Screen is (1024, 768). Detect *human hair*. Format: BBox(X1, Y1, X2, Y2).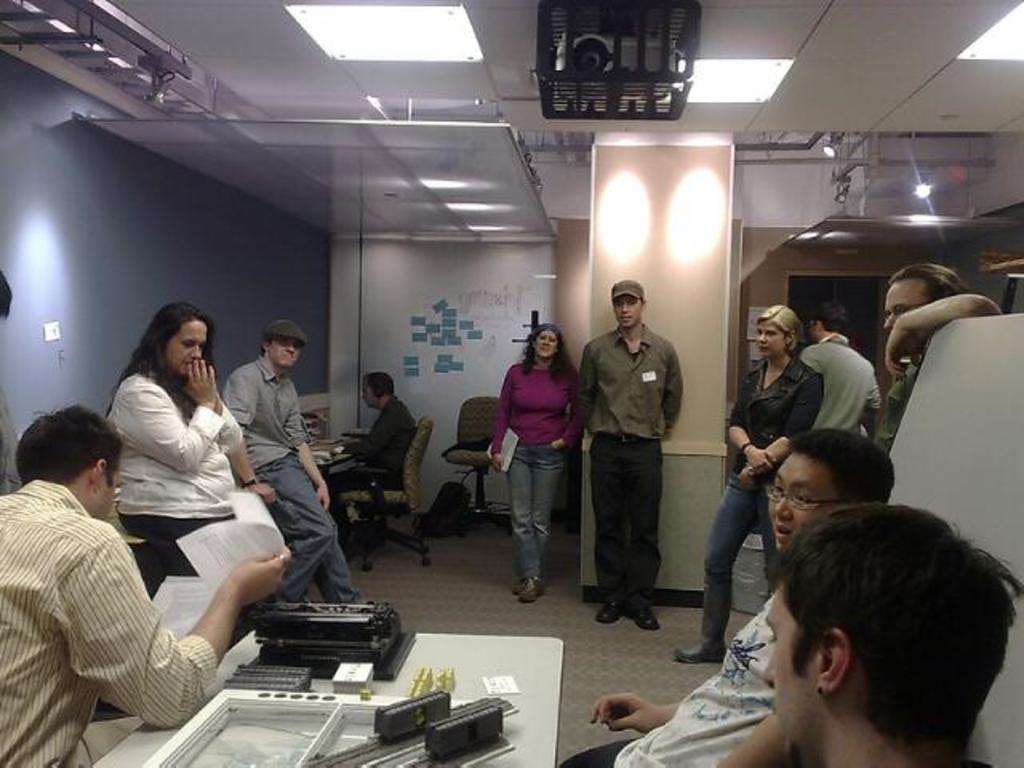
BBox(790, 427, 896, 507).
